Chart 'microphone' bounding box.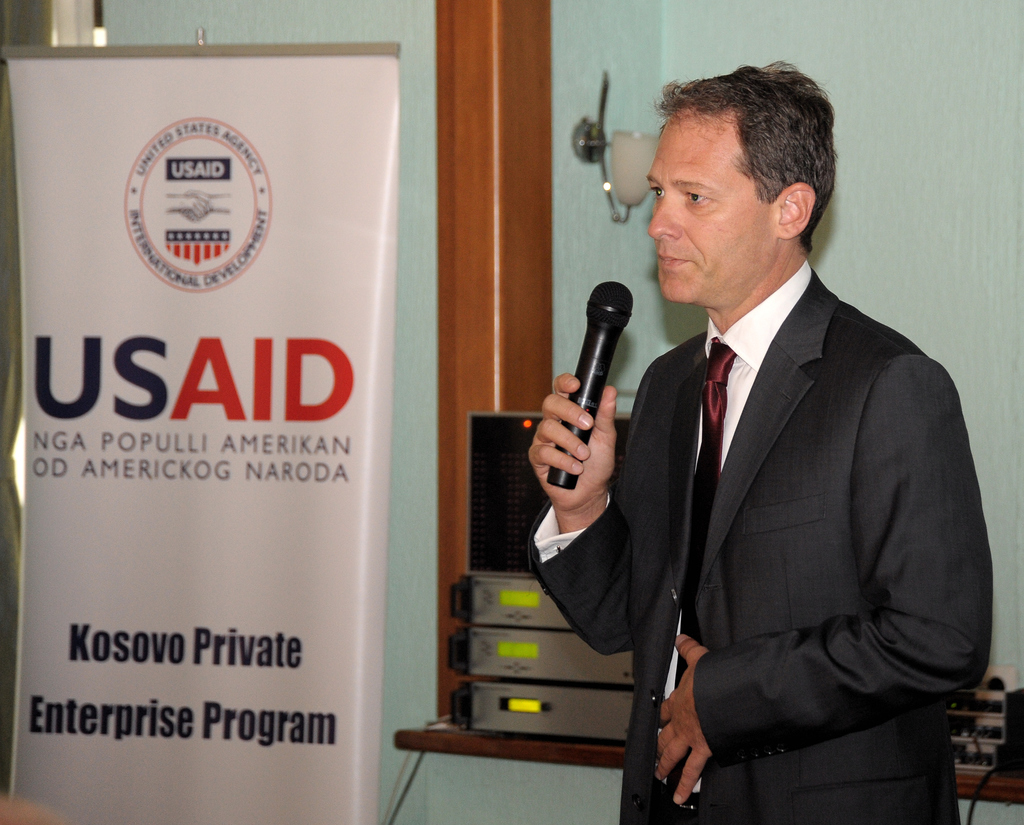
Charted: crop(532, 302, 664, 520).
